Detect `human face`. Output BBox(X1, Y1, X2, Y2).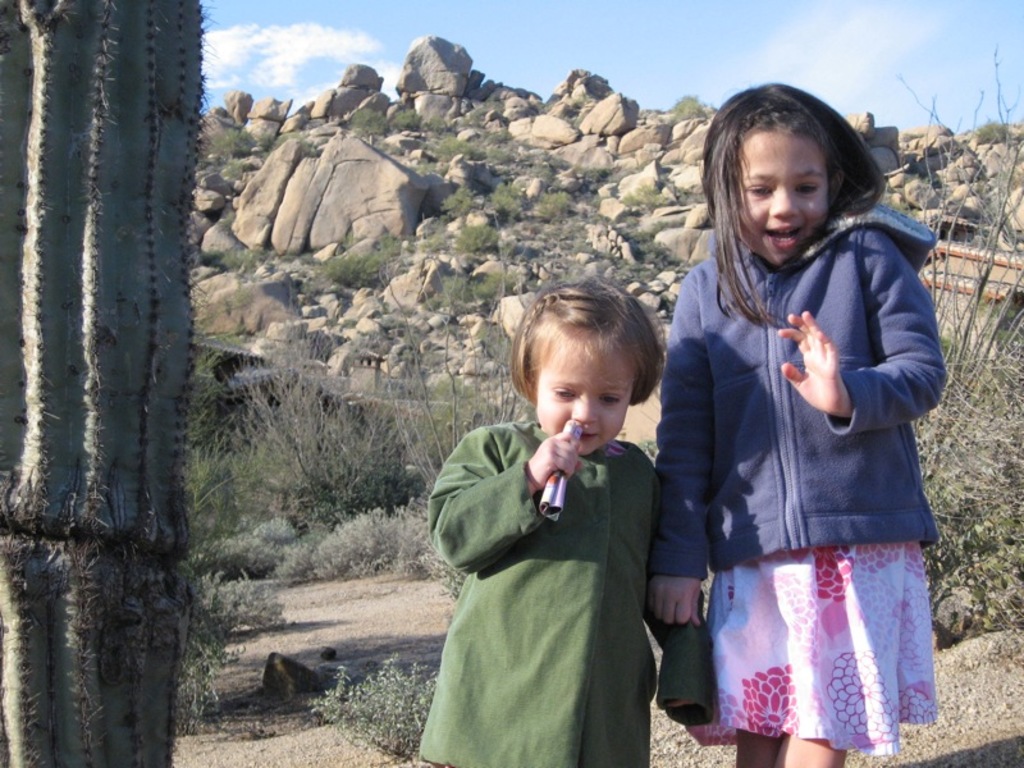
BBox(535, 335, 632, 452).
